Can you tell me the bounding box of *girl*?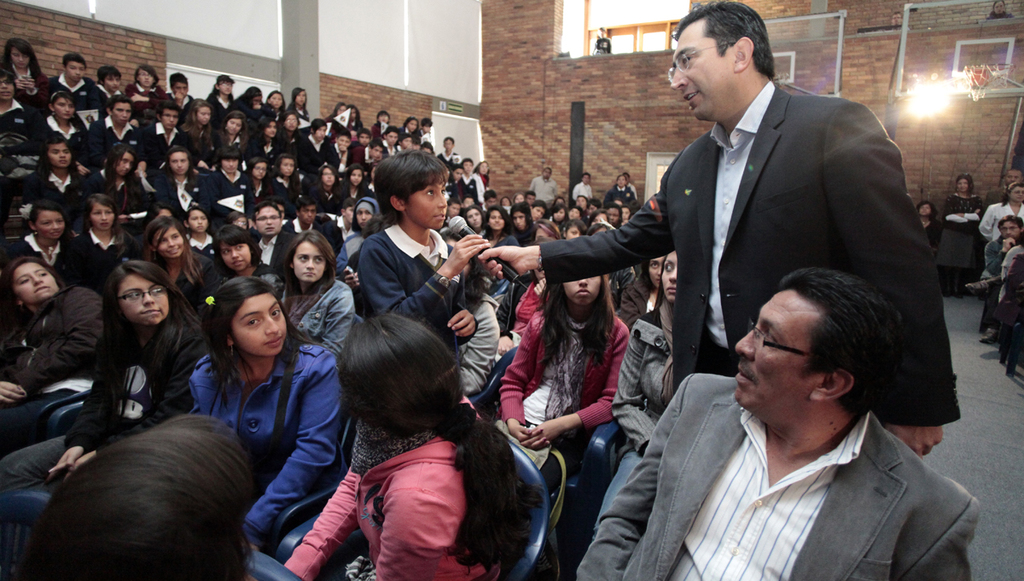
61,193,128,293.
